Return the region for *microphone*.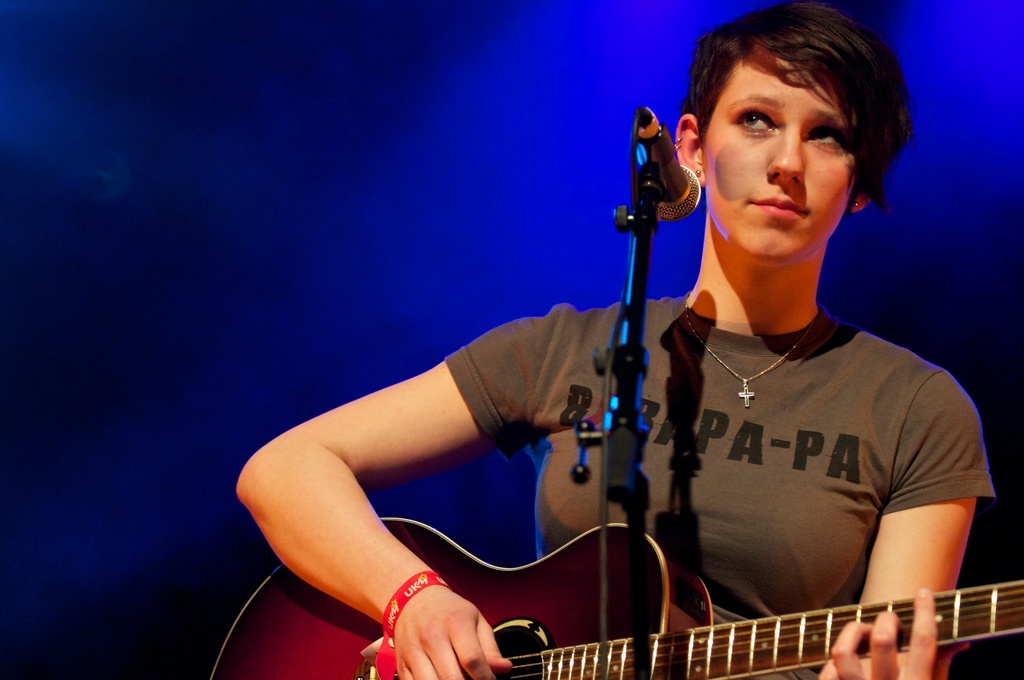
[x1=637, y1=103, x2=708, y2=222].
